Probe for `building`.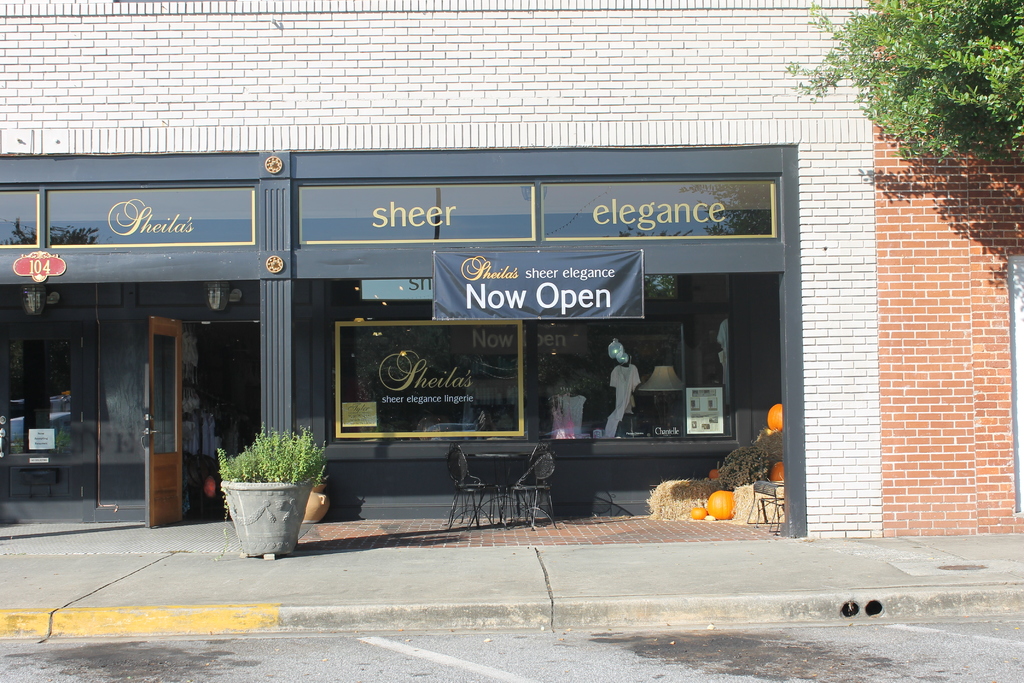
Probe result: (x1=0, y1=0, x2=1023, y2=544).
